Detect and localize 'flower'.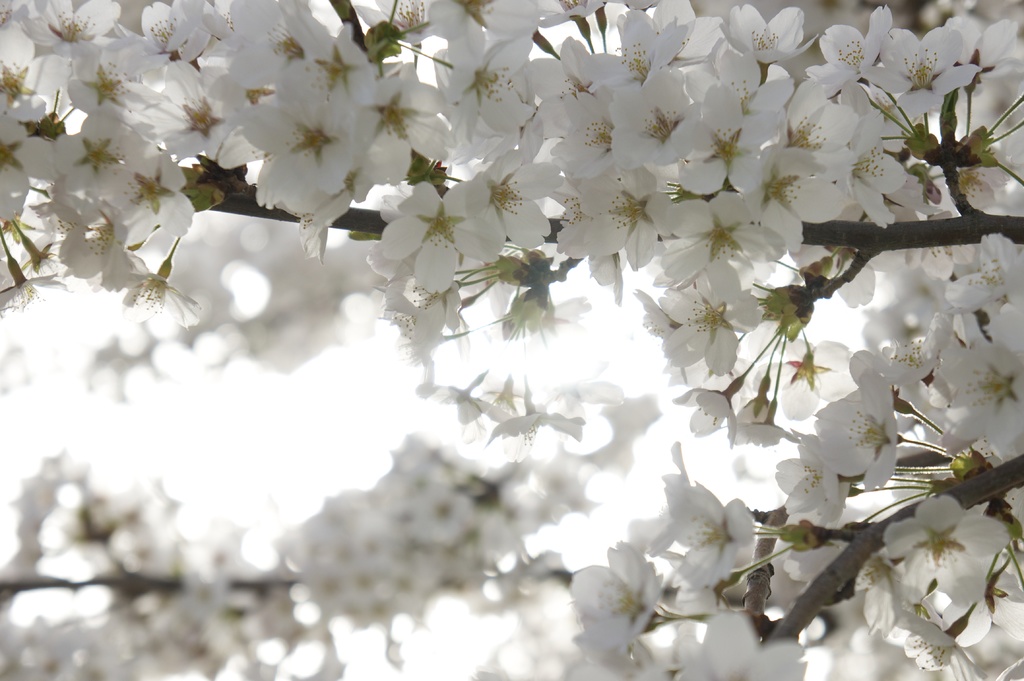
Localized at detection(462, 147, 559, 249).
